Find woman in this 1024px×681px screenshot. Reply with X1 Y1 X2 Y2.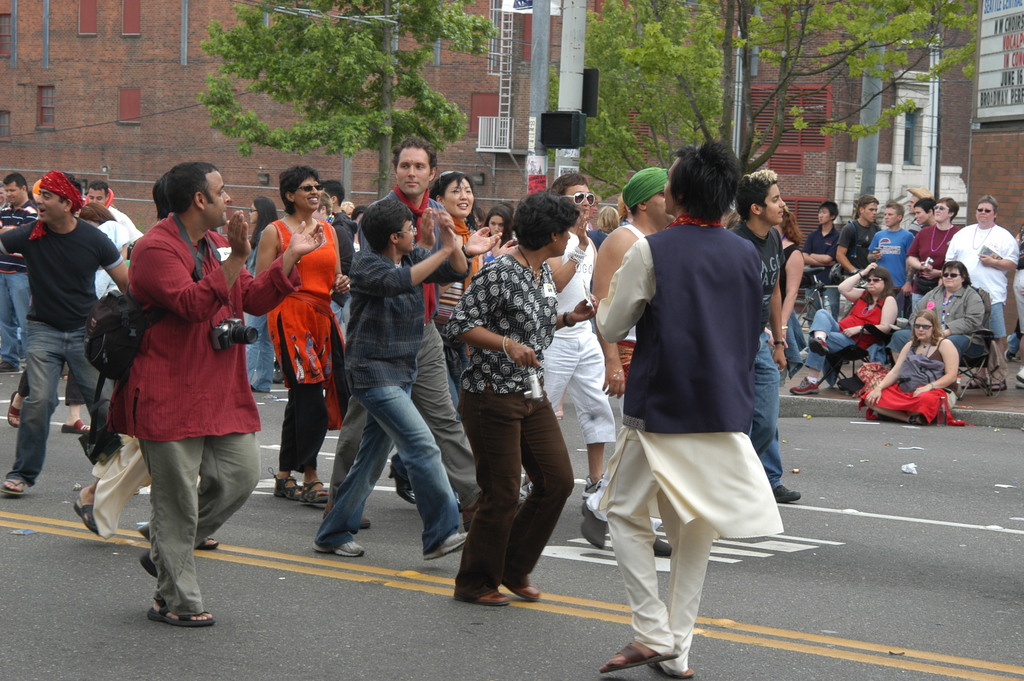
866 311 960 422.
